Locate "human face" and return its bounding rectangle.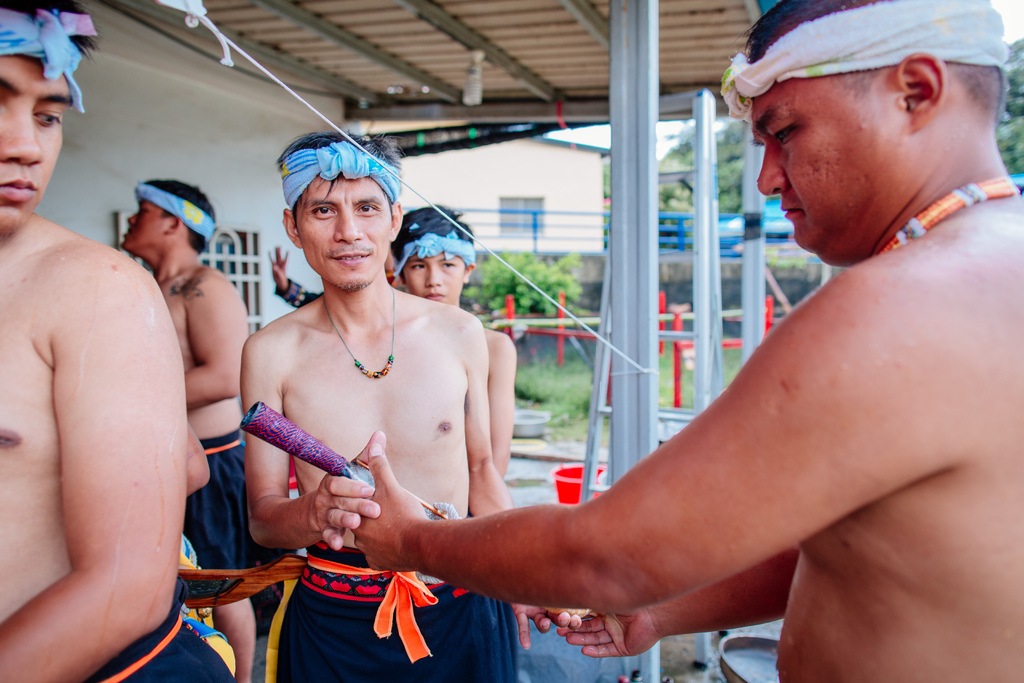
403/252/465/304.
